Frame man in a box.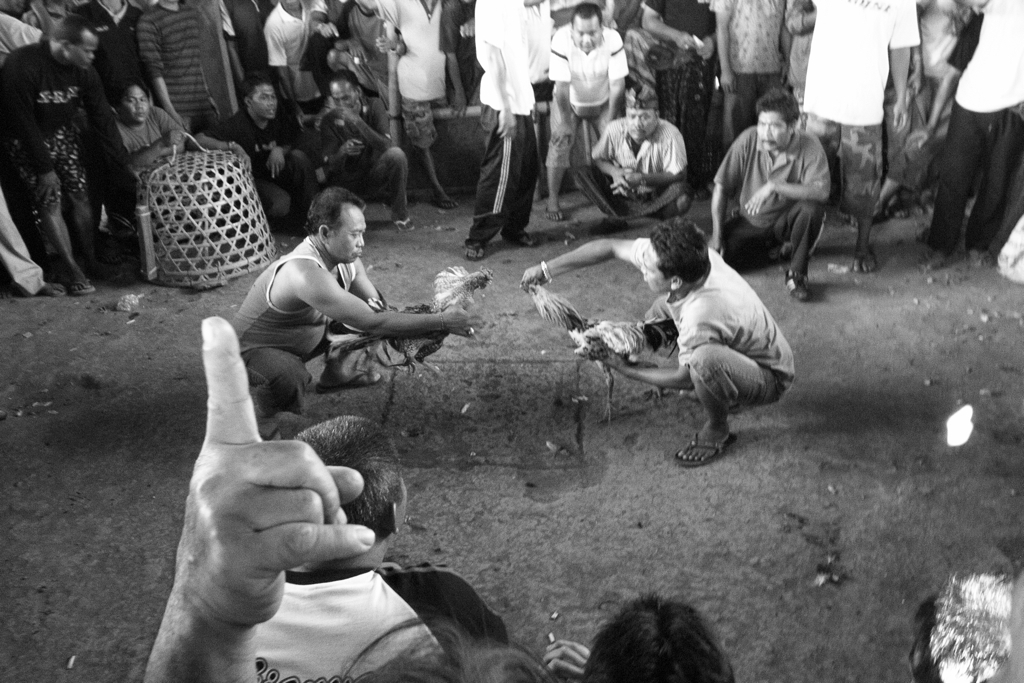
[251,415,440,682].
